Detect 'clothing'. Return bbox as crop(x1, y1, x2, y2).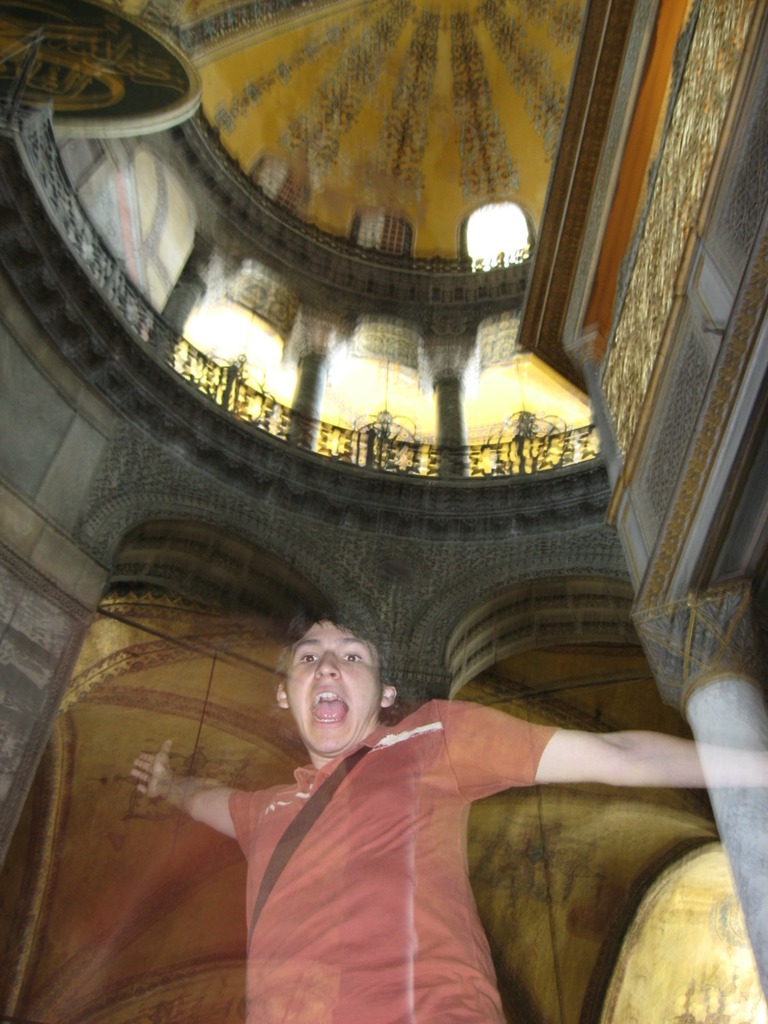
crop(223, 691, 563, 1023).
